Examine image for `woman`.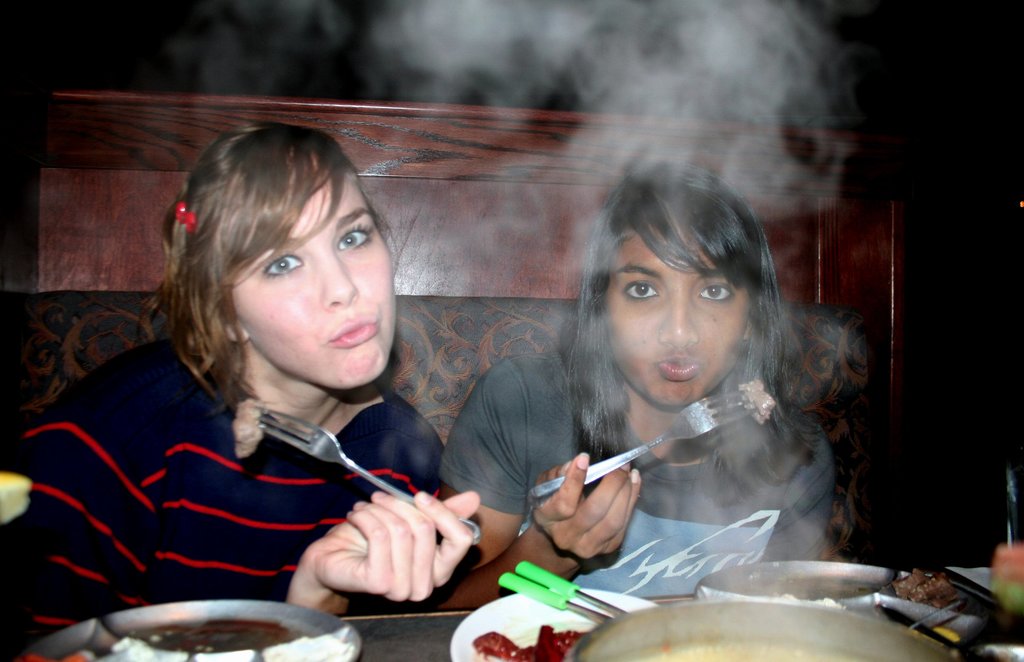
Examination result: detection(433, 152, 840, 611).
